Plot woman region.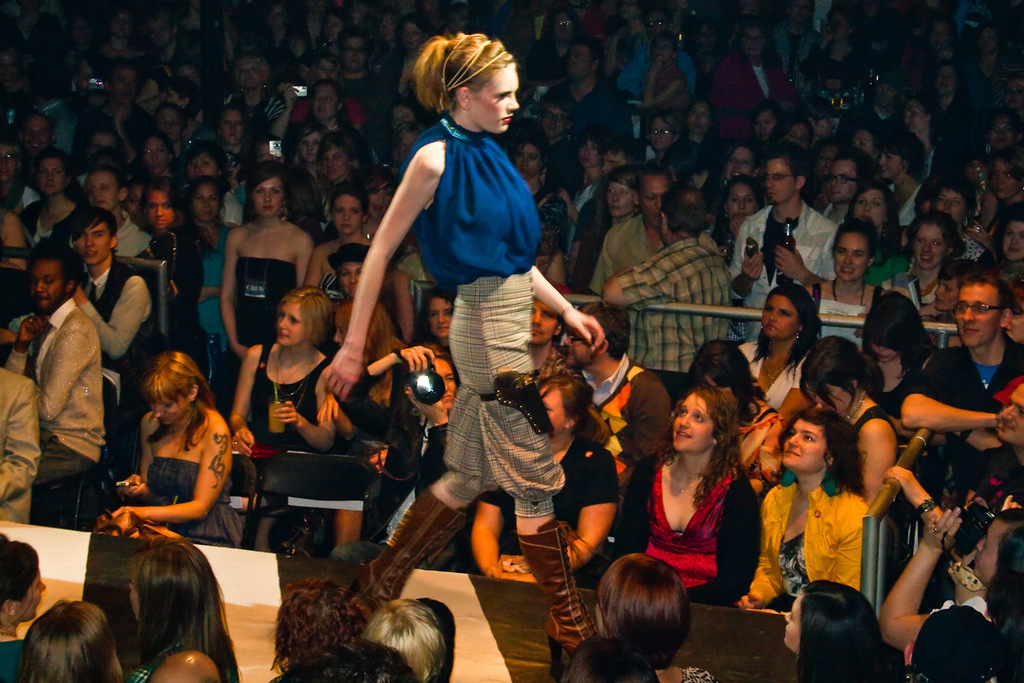
Plotted at 317:26:638:682.
